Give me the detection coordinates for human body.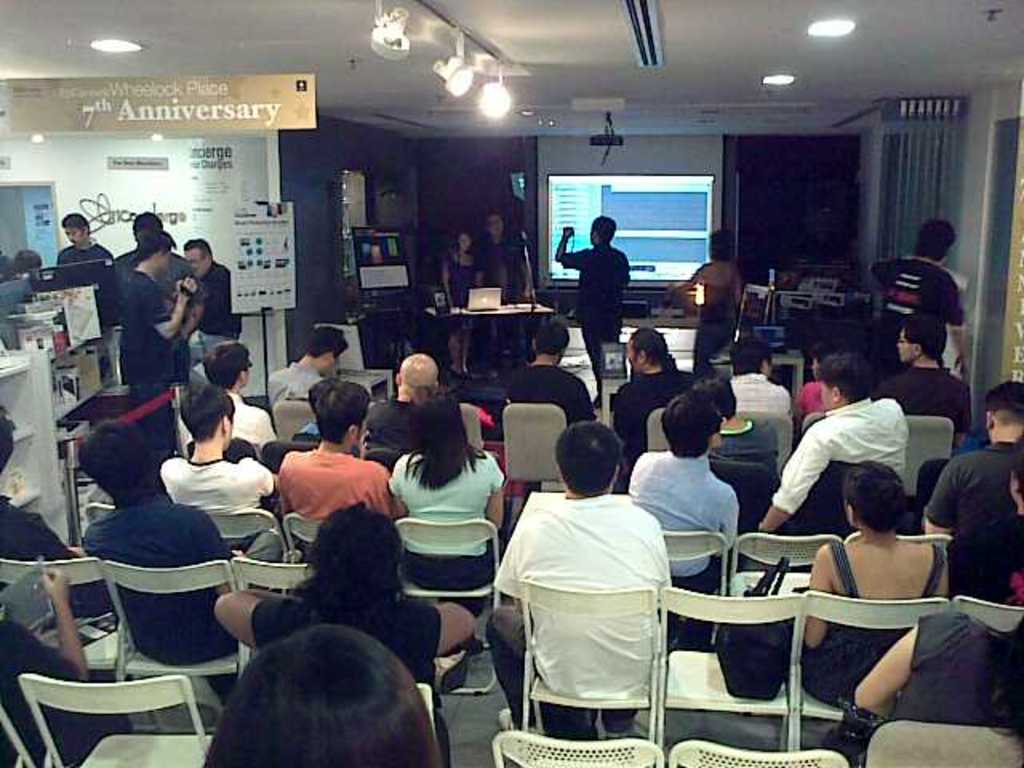
detection(477, 232, 538, 360).
